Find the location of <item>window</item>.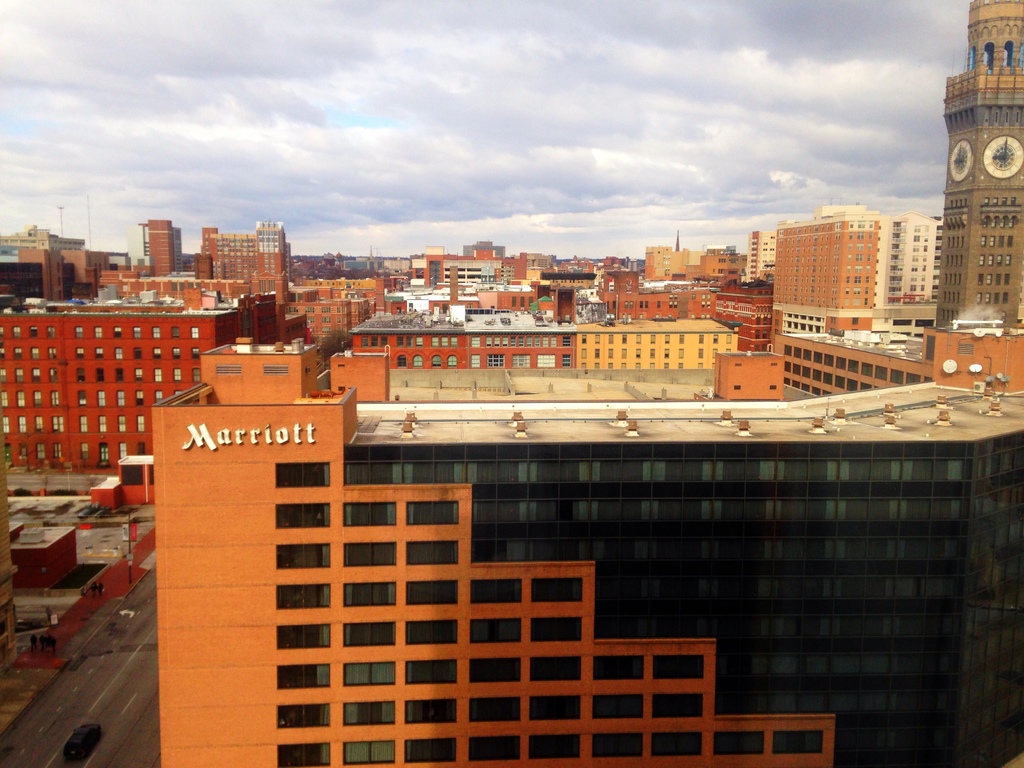
Location: <bbox>191, 346, 200, 357</bbox>.
